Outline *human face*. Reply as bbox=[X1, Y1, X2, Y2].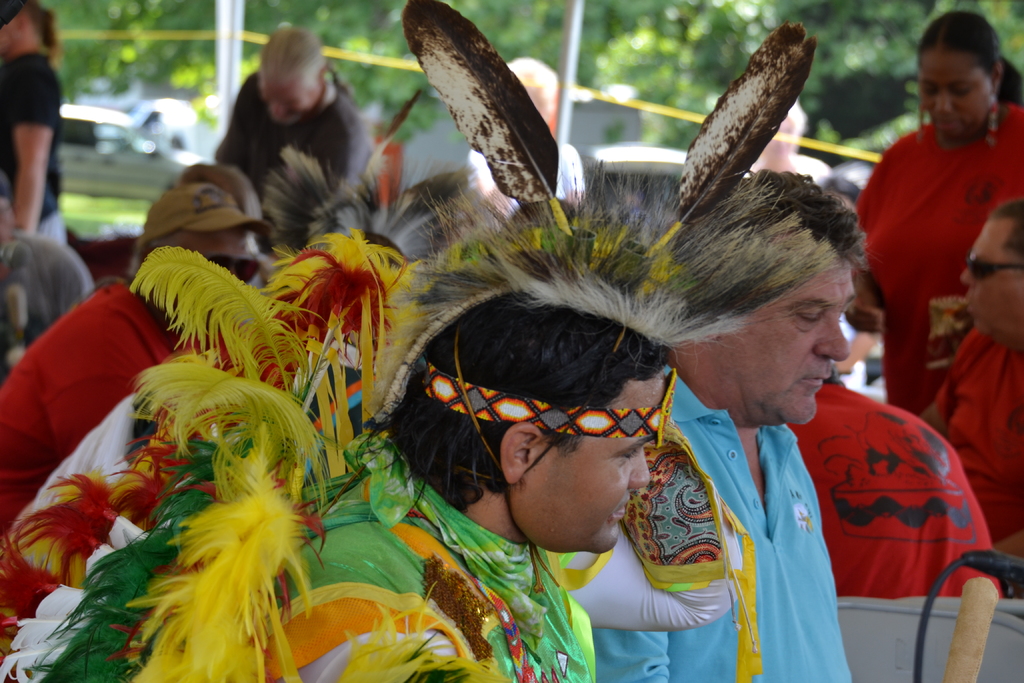
bbox=[959, 219, 1023, 334].
